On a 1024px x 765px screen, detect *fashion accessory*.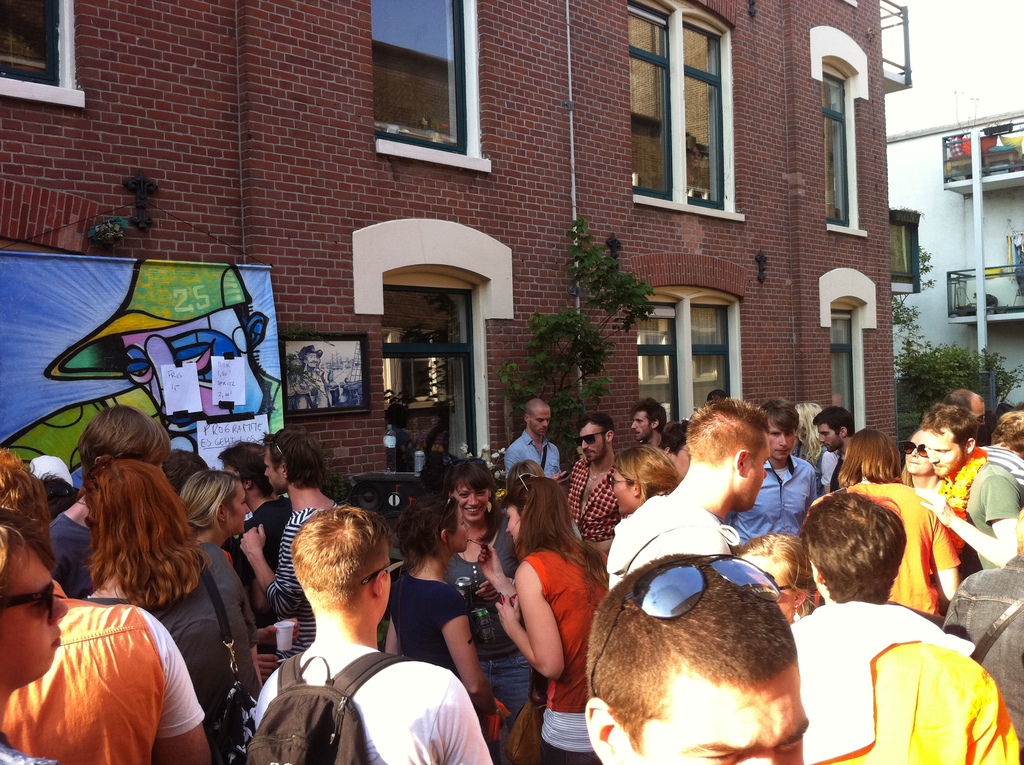
x1=436 y1=493 x2=457 y2=524.
